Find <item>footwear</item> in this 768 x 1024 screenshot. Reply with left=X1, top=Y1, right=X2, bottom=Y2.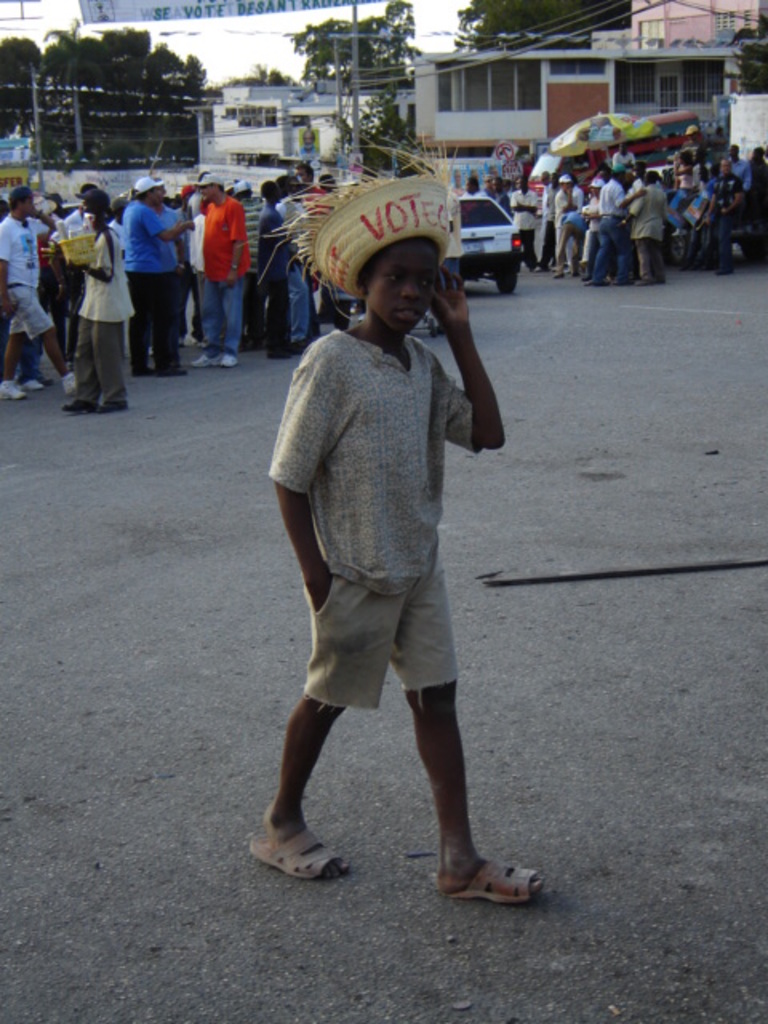
left=0, top=378, right=26, bottom=402.
